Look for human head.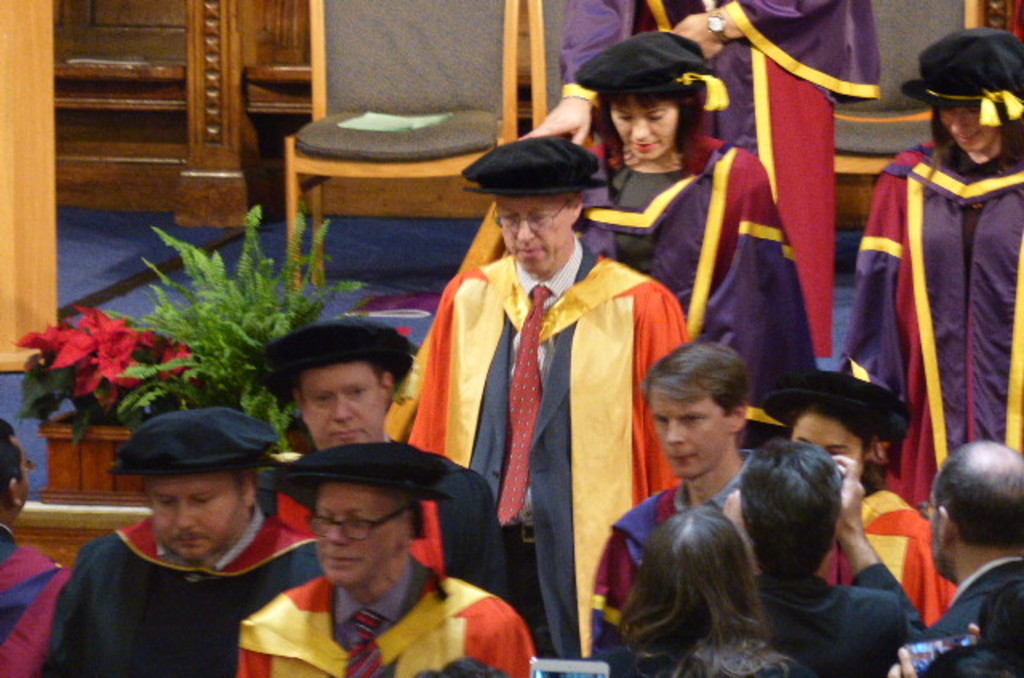
Found: pyautogui.locateOnScreen(901, 22, 1022, 155).
